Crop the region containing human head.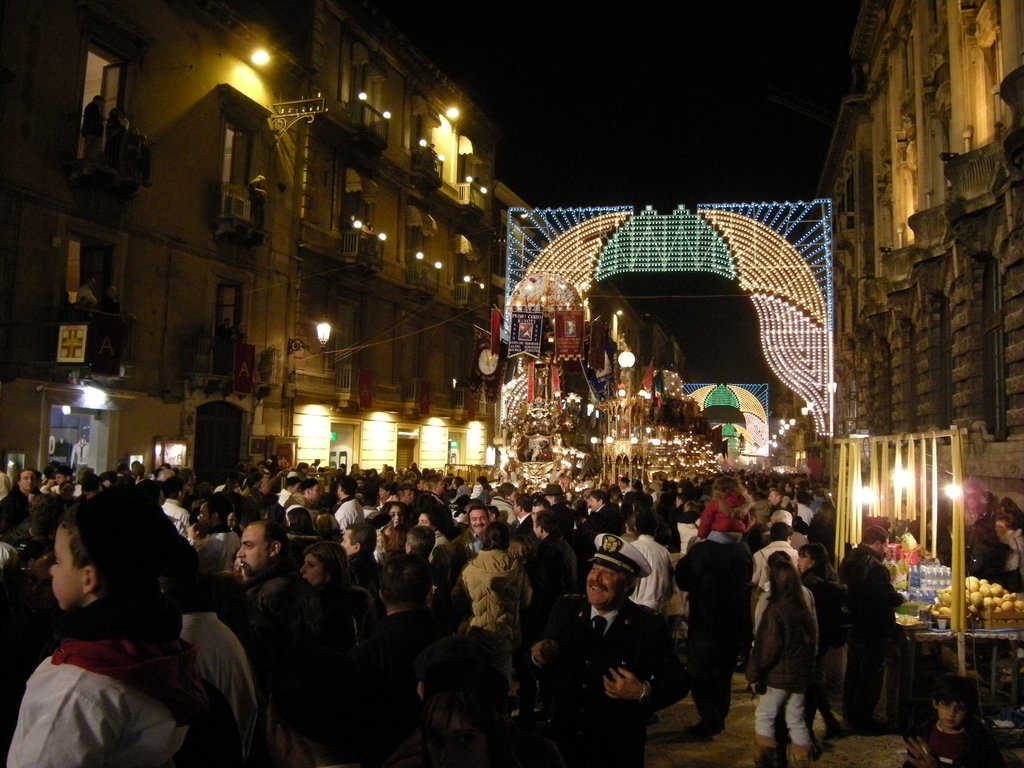
Crop region: (476,477,487,486).
